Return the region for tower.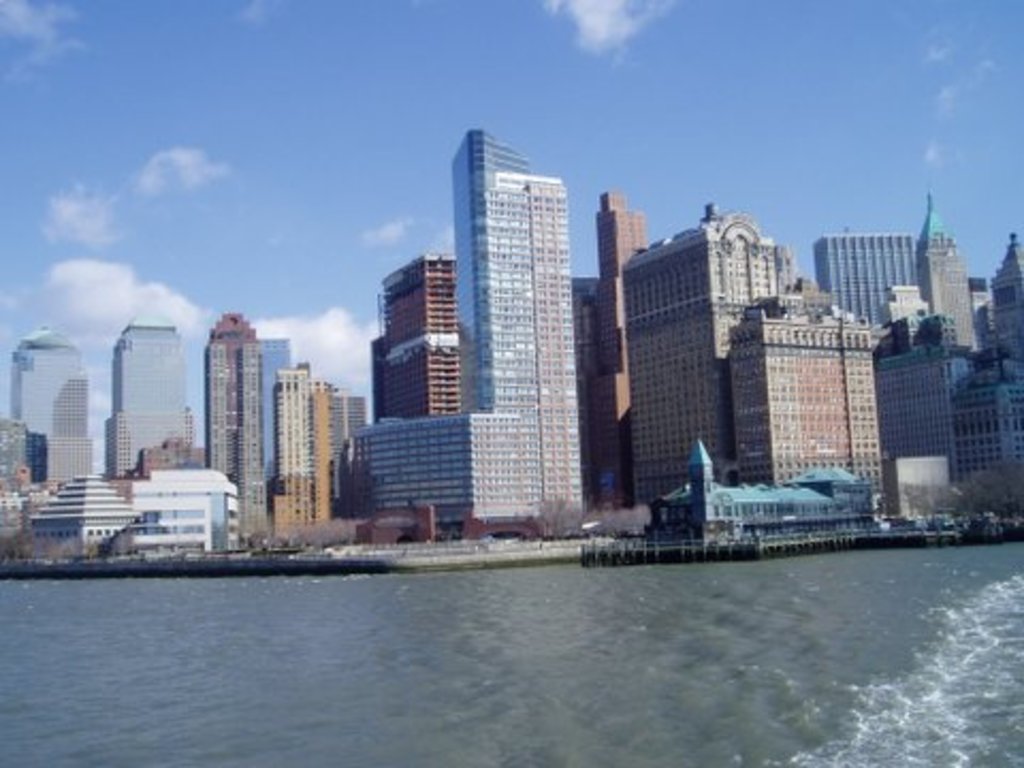
{"left": 111, "top": 320, "right": 194, "bottom": 474}.
